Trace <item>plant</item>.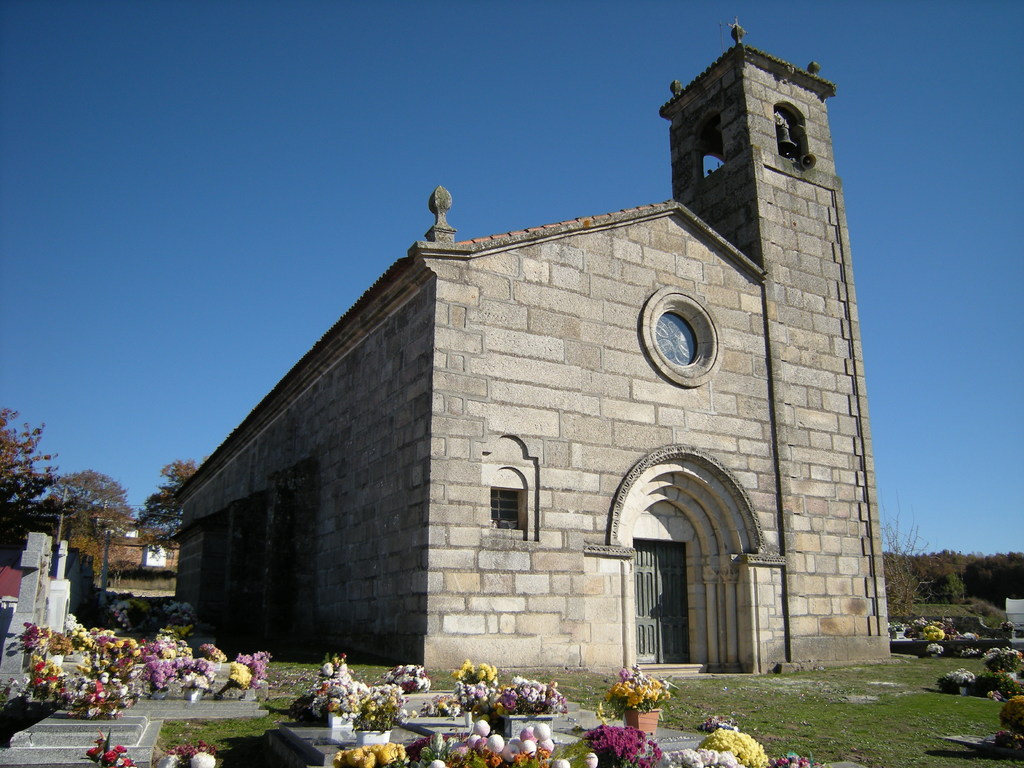
Traced to <region>605, 666, 674, 708</region>.
